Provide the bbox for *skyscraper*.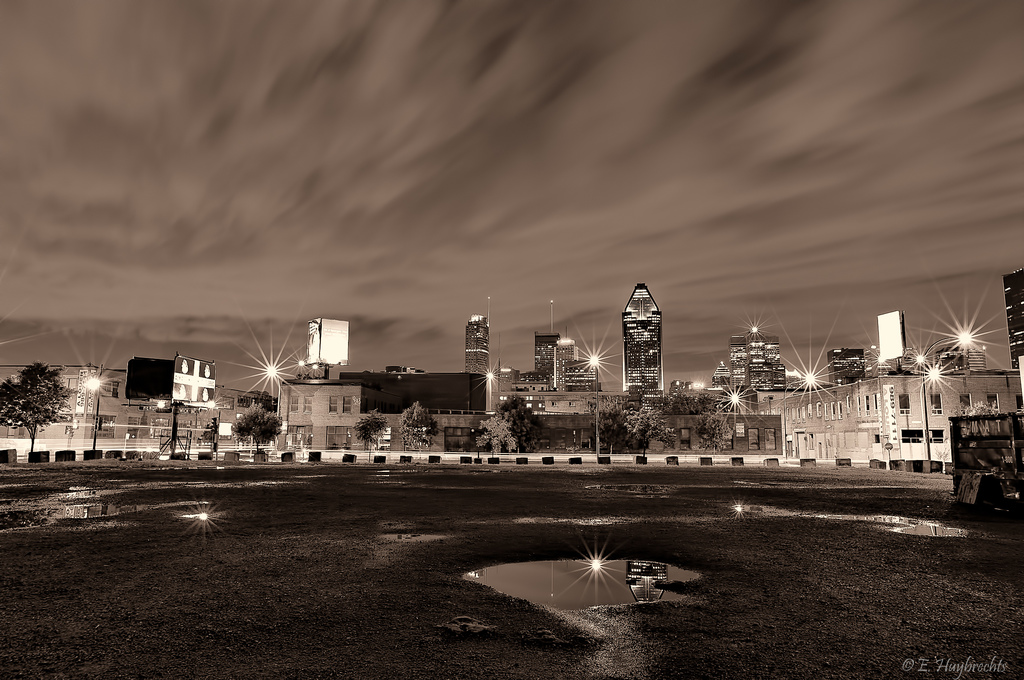
{"left": 727, "top": 336, "right": 783, "bottom": 391}.
